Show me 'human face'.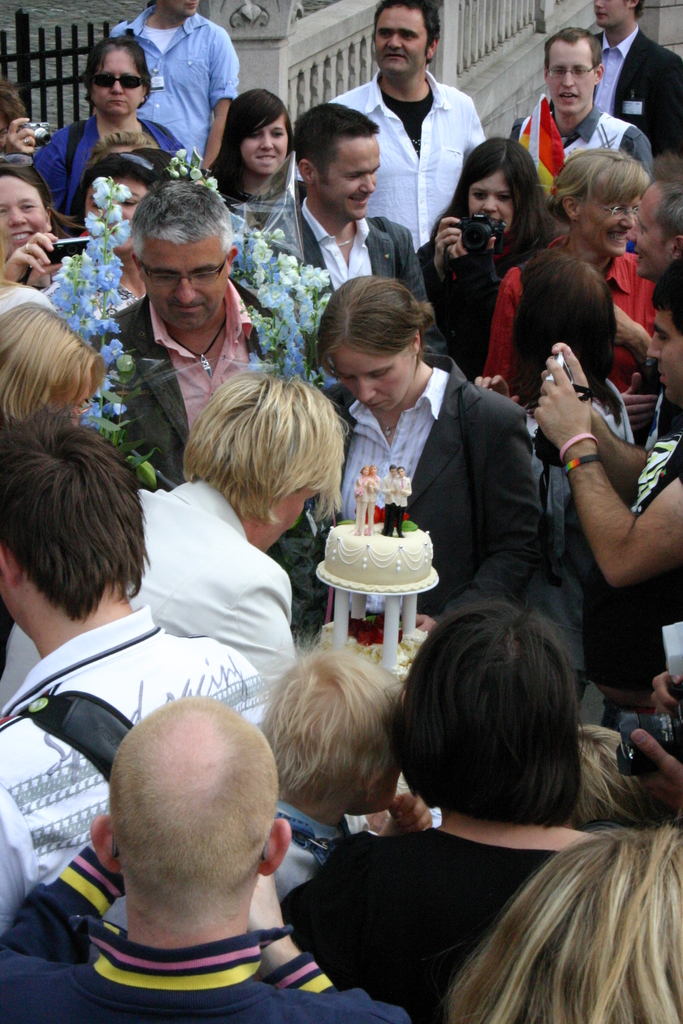
'human face' is here: box(579, 192, 643, 262).
